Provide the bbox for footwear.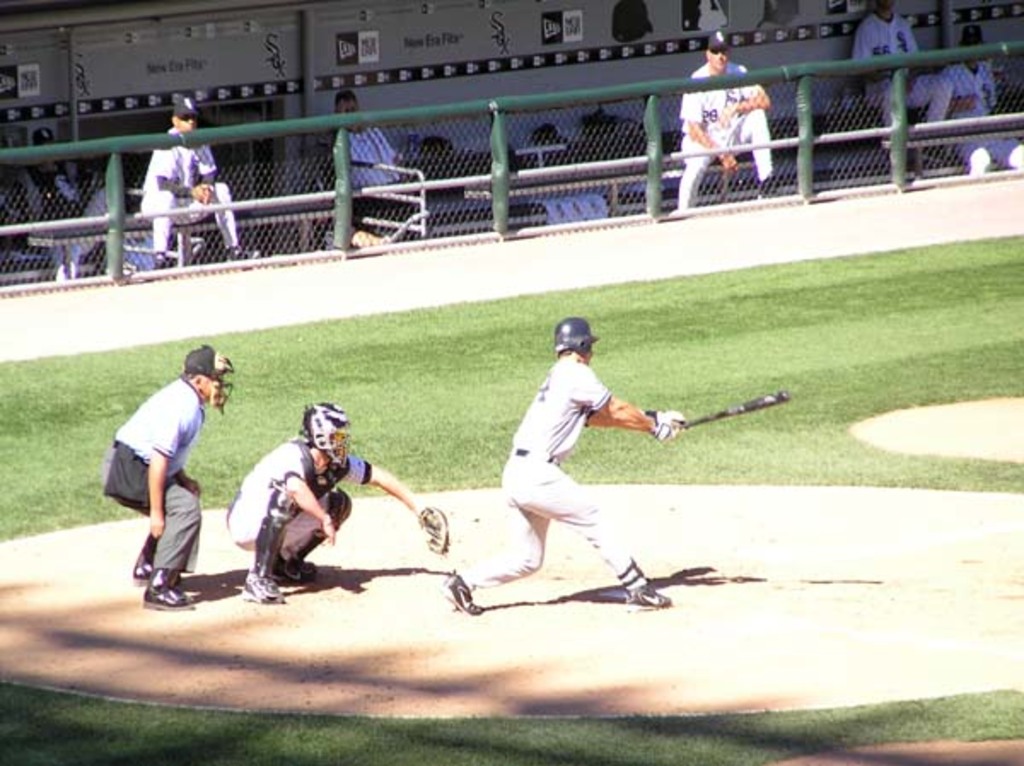
{"left": 756, "top": 176, "right": 782, "bottom": 200}.
